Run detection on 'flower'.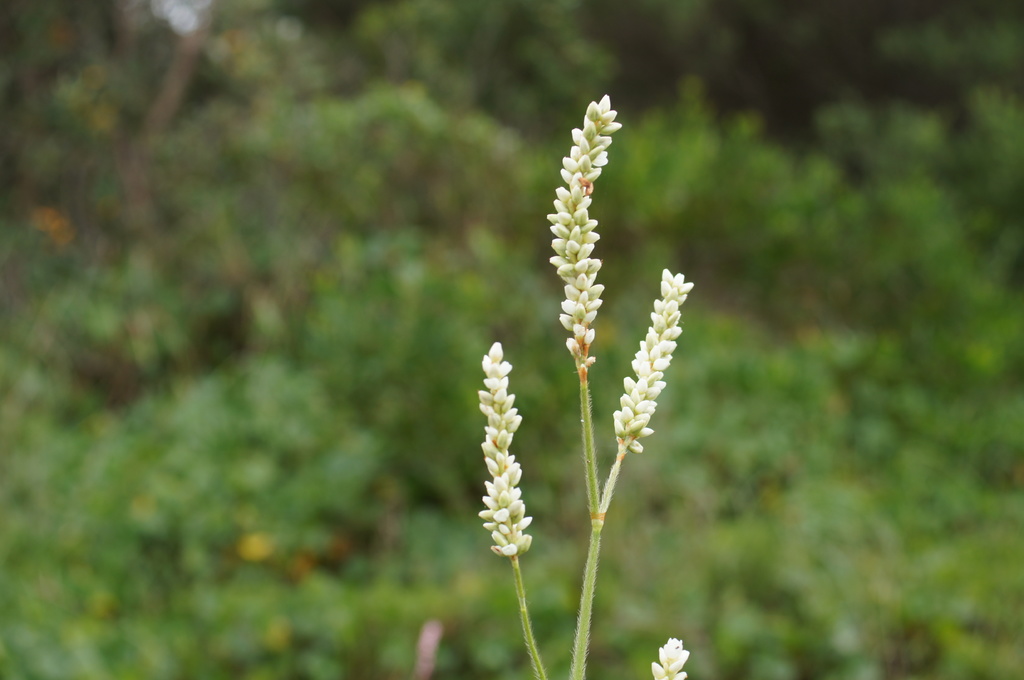
Result: 593,154,610,166.
